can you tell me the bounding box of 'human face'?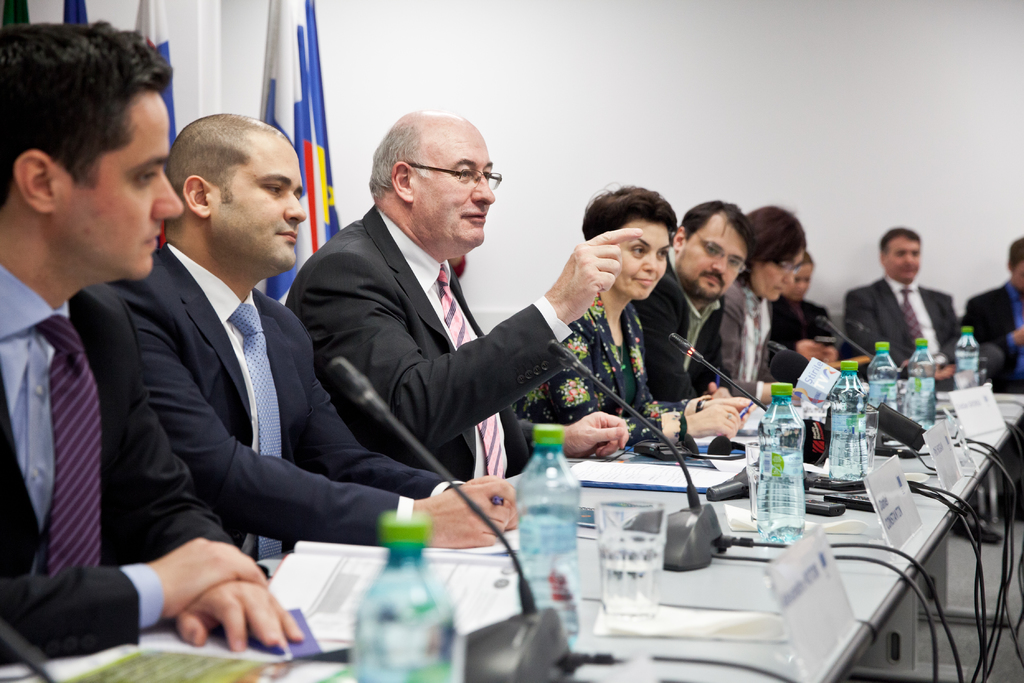
box(1016, 258, 1023, 298).
